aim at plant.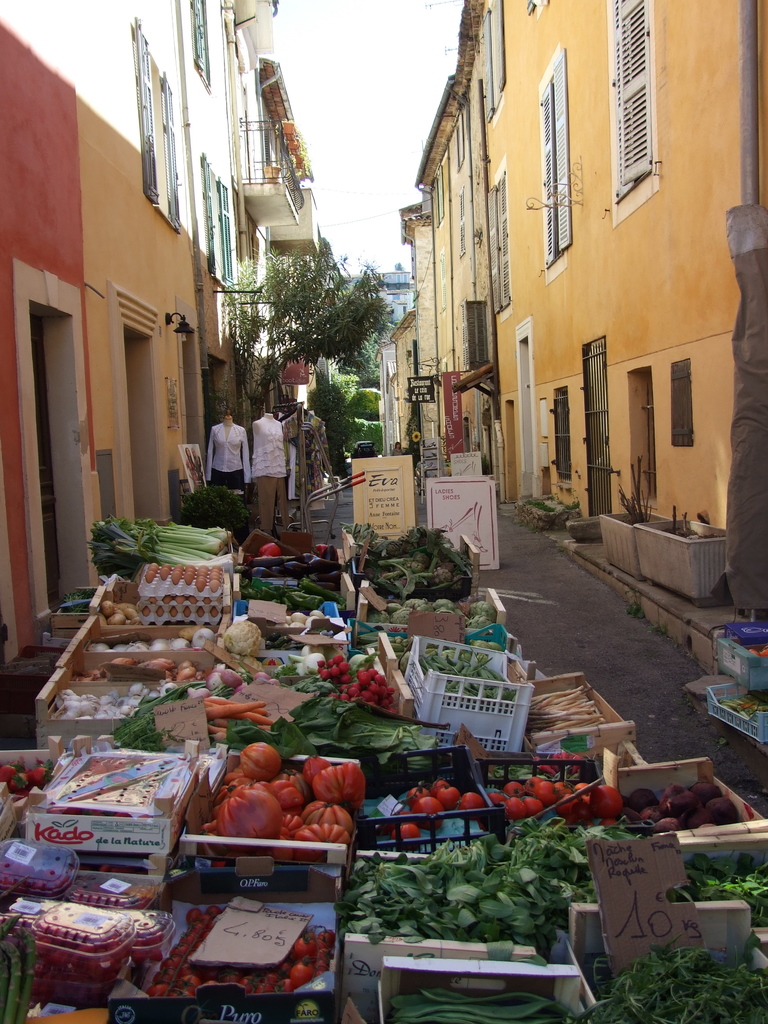
Aimed at left=174, top=487, right=255, bottom=531.
